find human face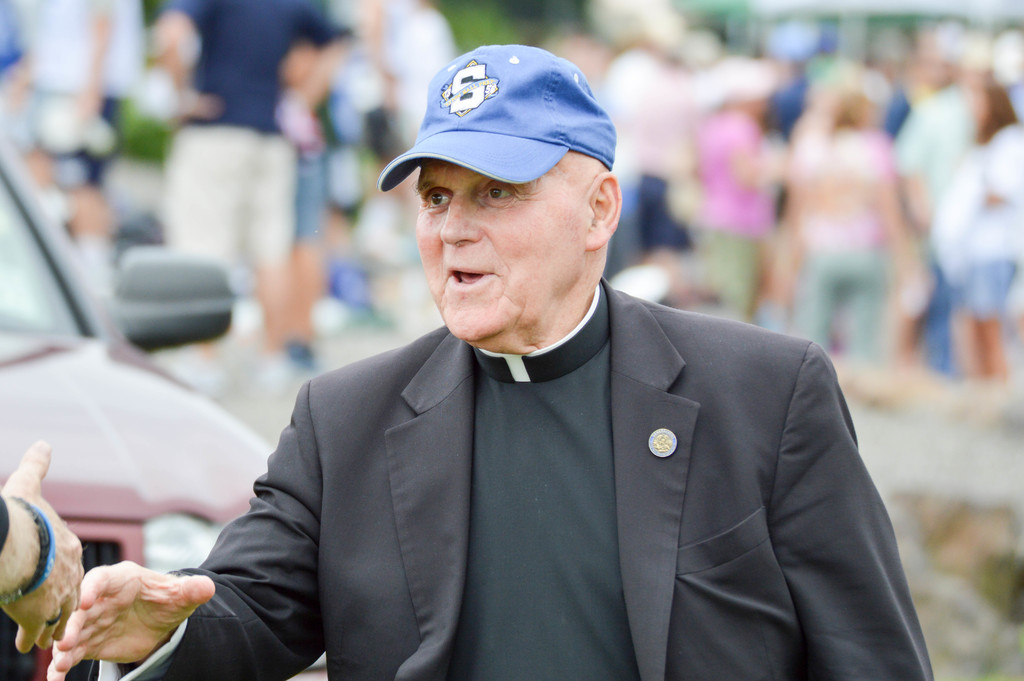
pyautogui.locateOnScreen(412, 149, 590, 334)
